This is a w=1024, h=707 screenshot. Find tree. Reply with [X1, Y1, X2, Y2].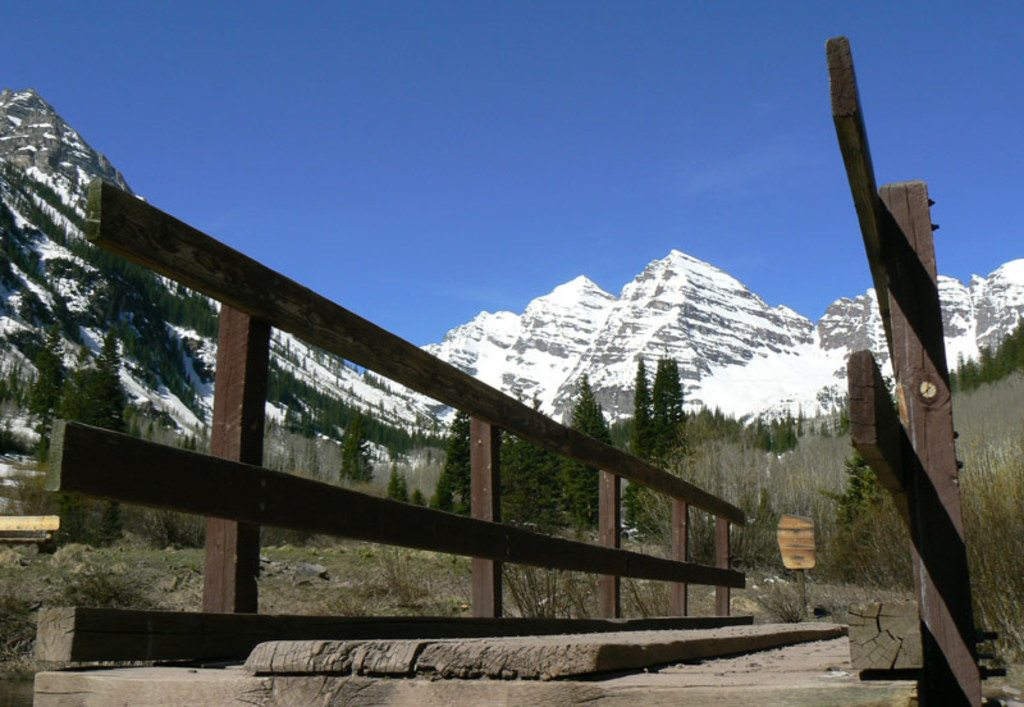
[566, 375, 613, 530].
